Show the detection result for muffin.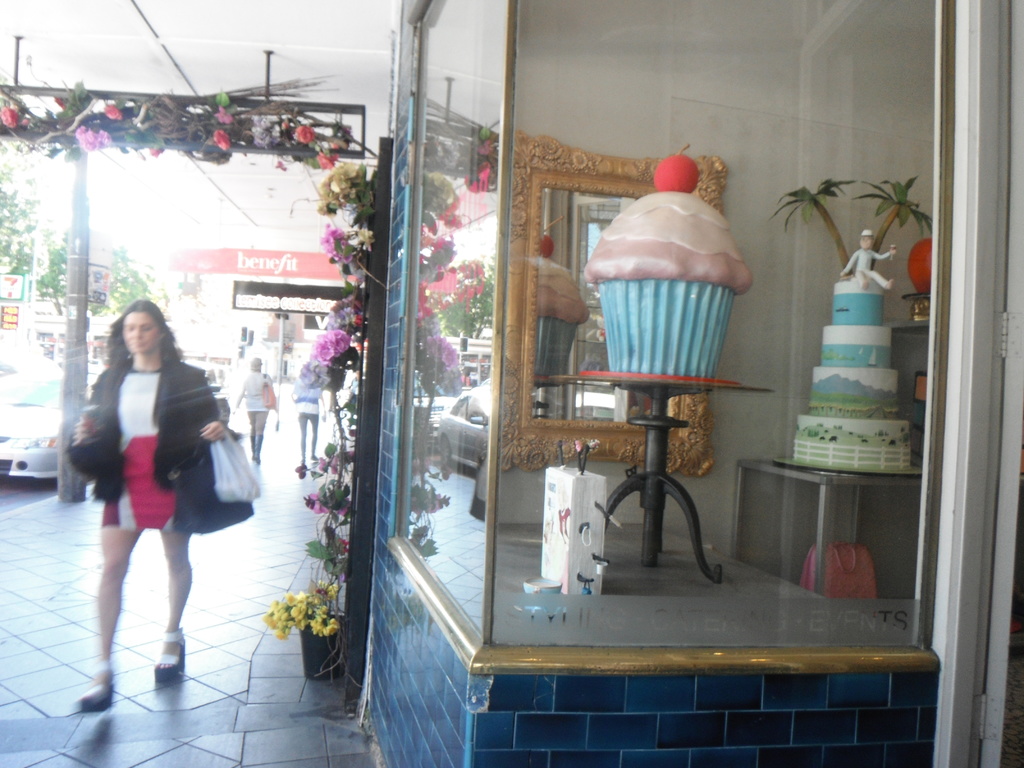
pyautogui.locateOnScreen(584, 172, 753, 380).
